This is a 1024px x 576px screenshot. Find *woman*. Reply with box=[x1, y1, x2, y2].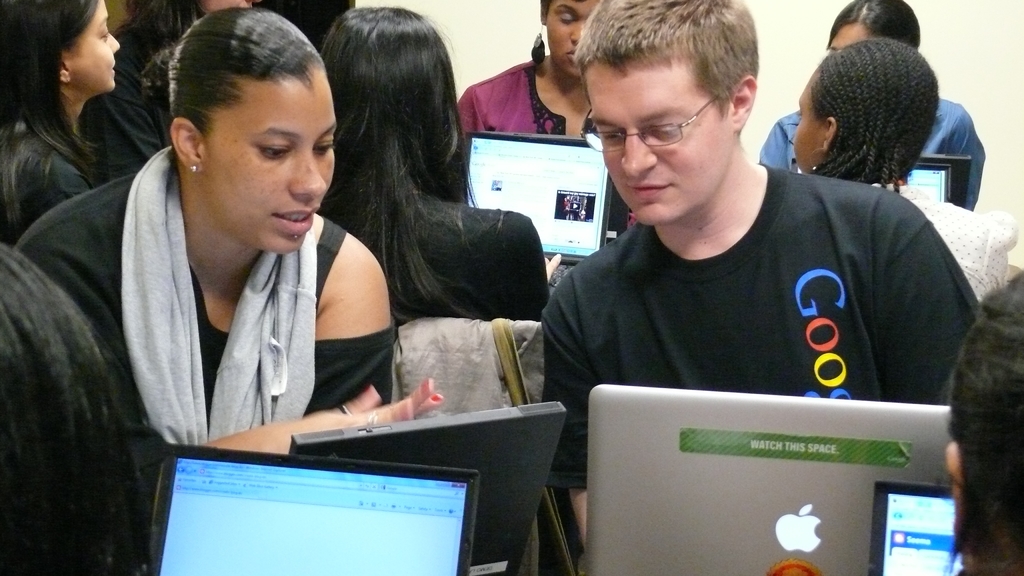
box=[761, 0, 997, 206].
